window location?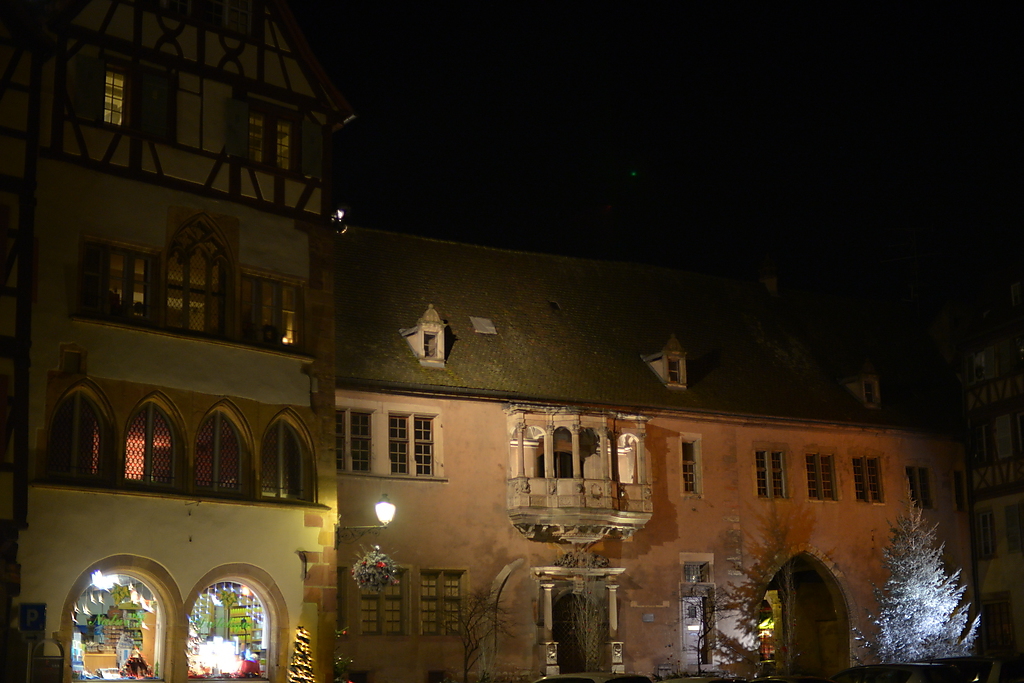
(241, 270, 298, 356)
